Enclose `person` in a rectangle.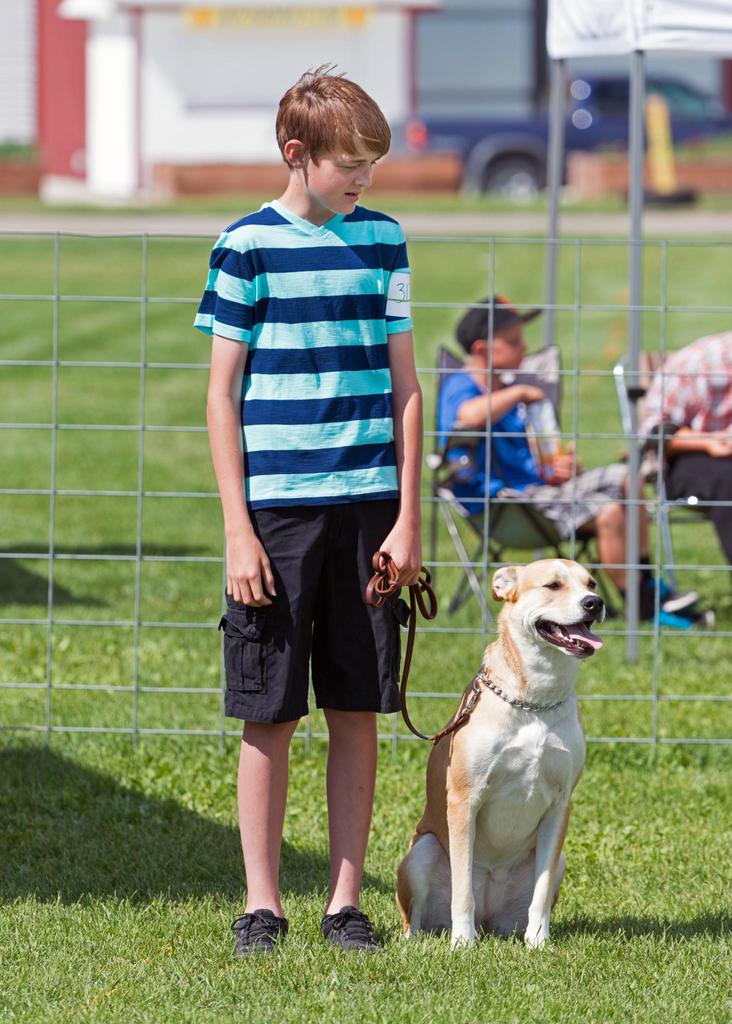
x1=631 y1=321 x2=731 y2=595.
